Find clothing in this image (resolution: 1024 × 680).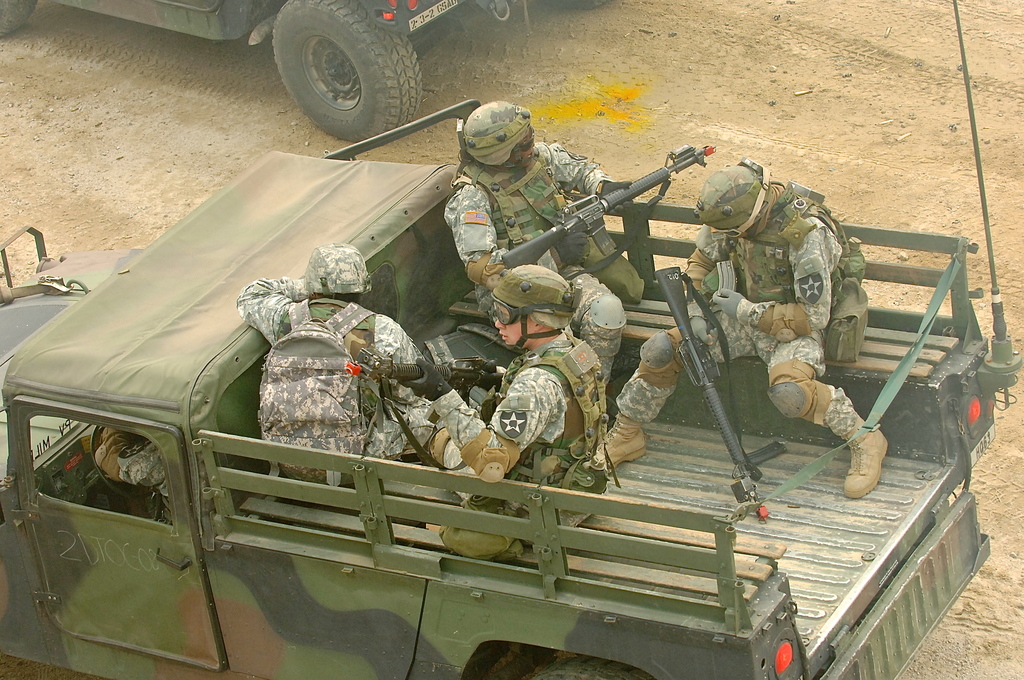
l=443, t=163, r=629, b=369.
